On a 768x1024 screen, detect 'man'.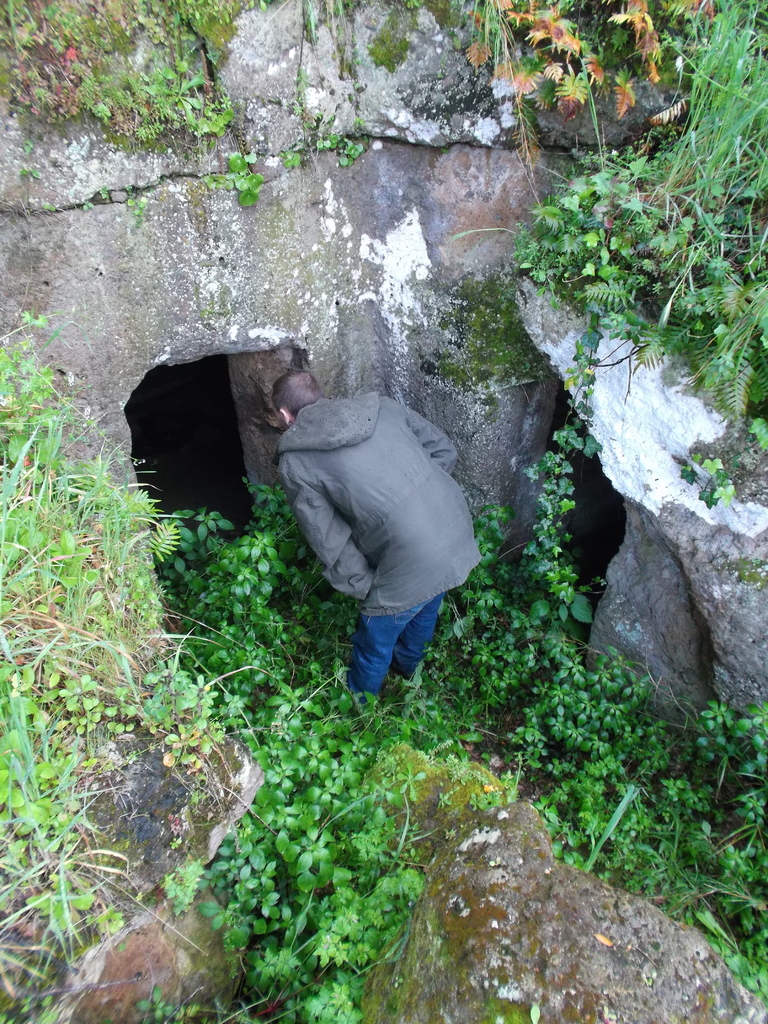
BBox(268, 358, 488, 726).
